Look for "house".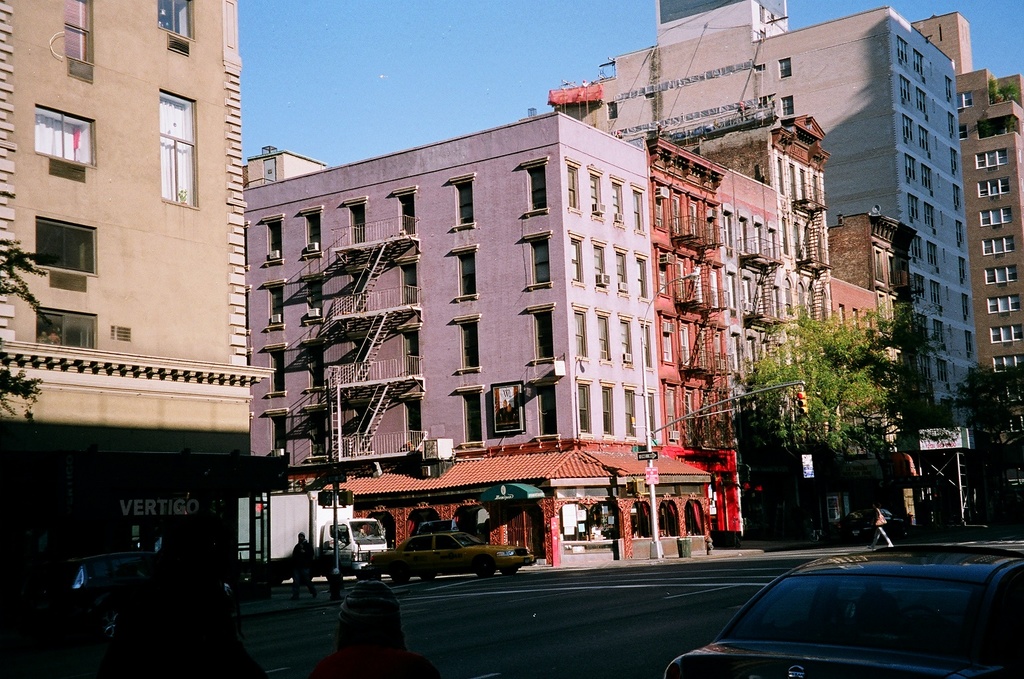
Found: bbox=(724, 182, 783, 477).
